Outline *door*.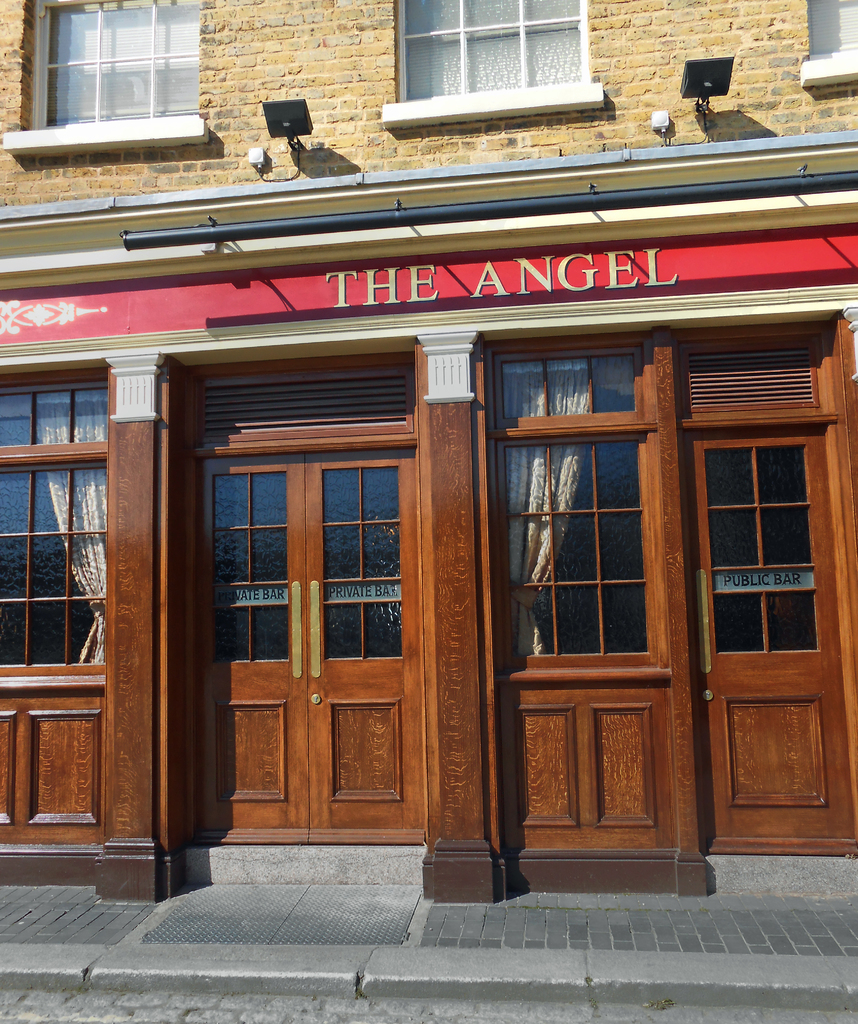
Outline: {"left": 684, "top": 428, "right": 857, "bottom": 860}.
